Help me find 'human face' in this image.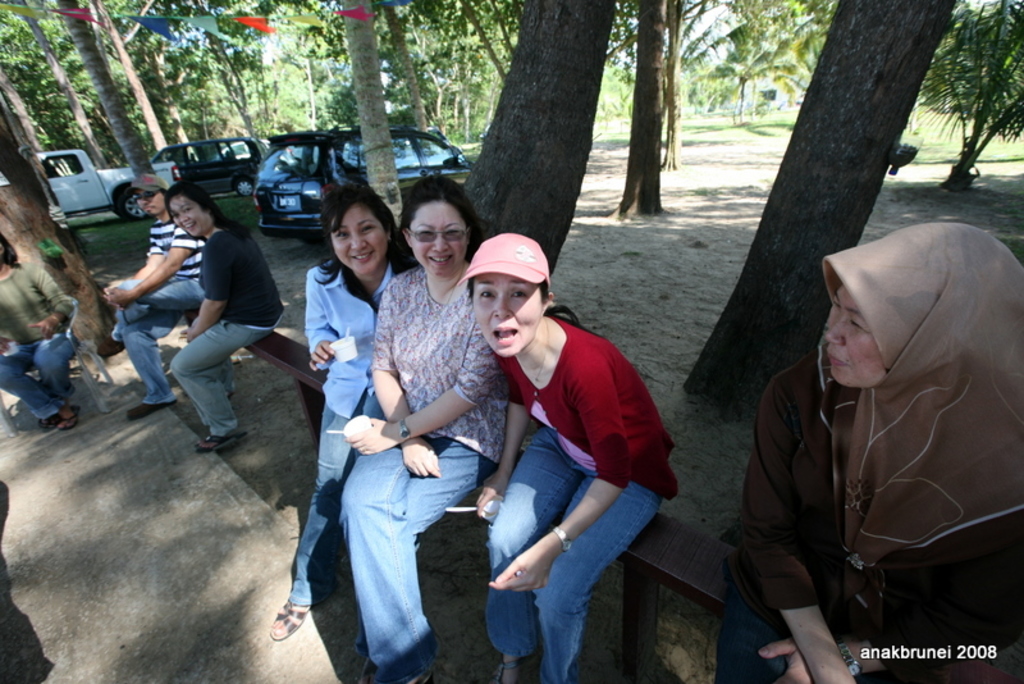
Found it: 133,191,165,218.
